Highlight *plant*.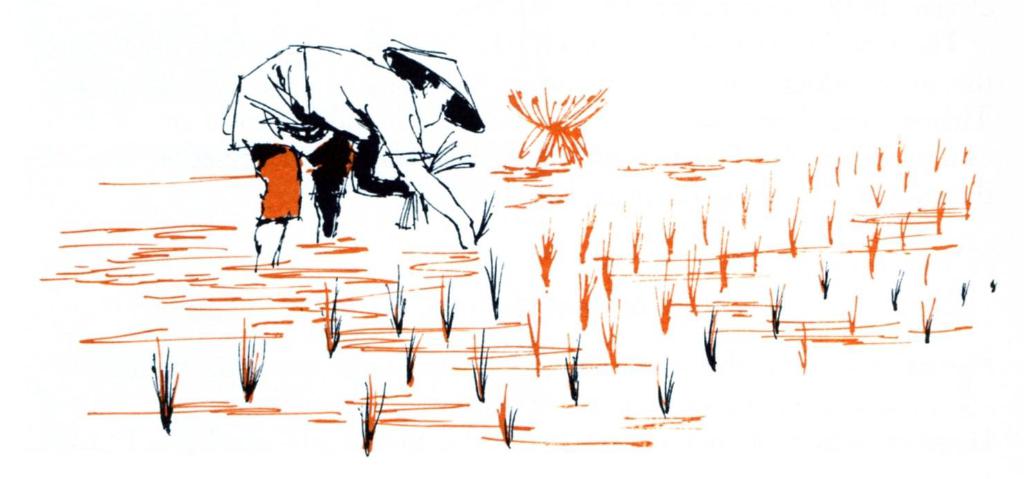
Highlighted region: <region>660, 216, 680, 259</region>.
